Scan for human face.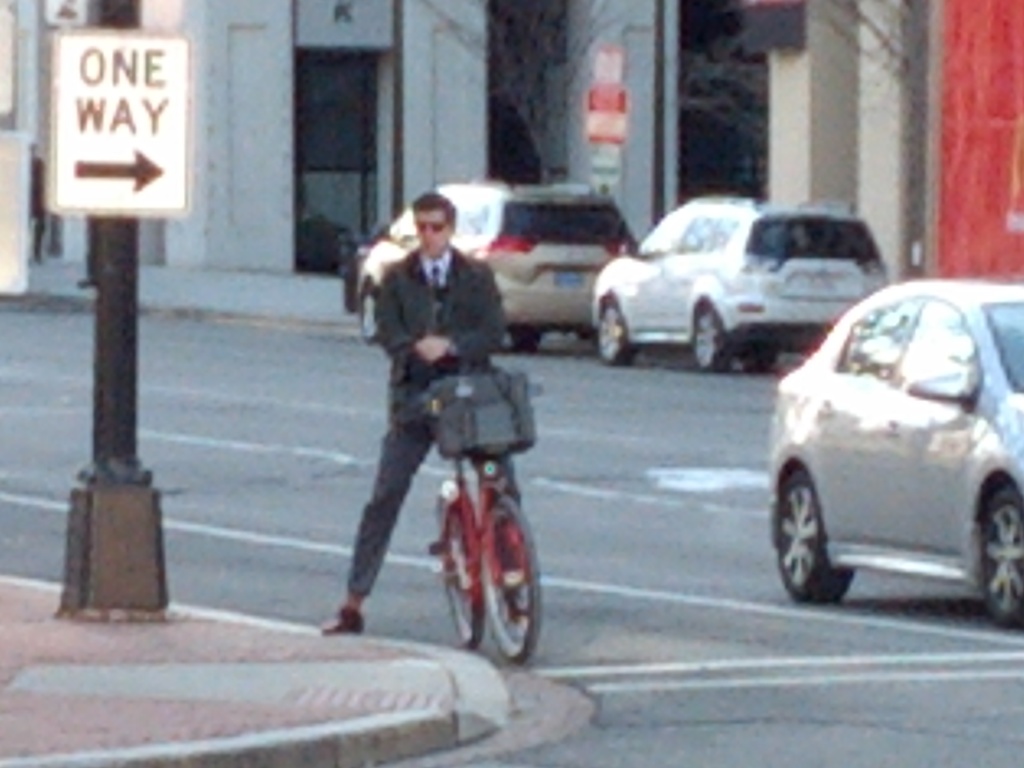
Scan result: <region>413, 204, 456, 253</region>.
